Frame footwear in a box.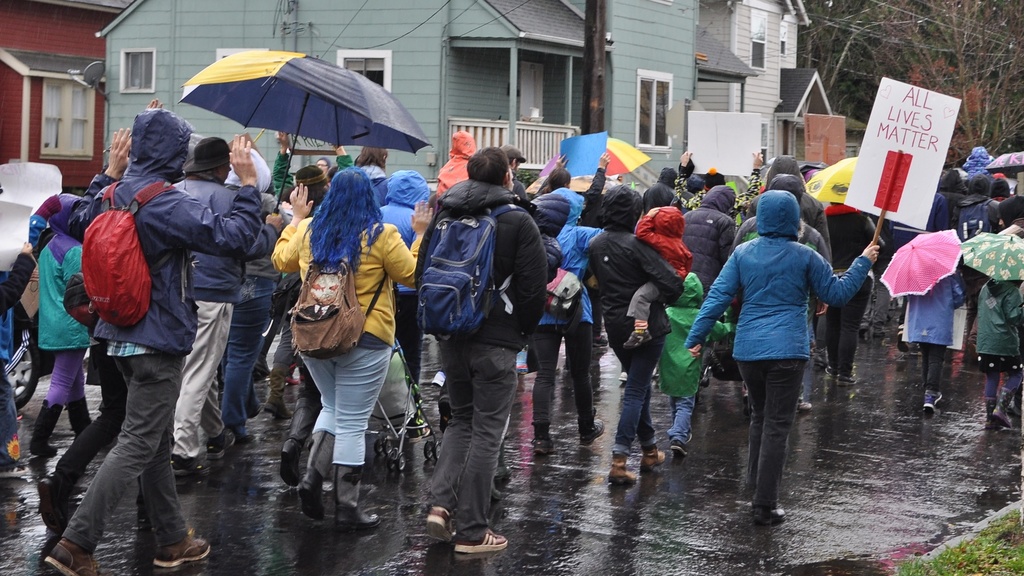
36 465 68 541.
